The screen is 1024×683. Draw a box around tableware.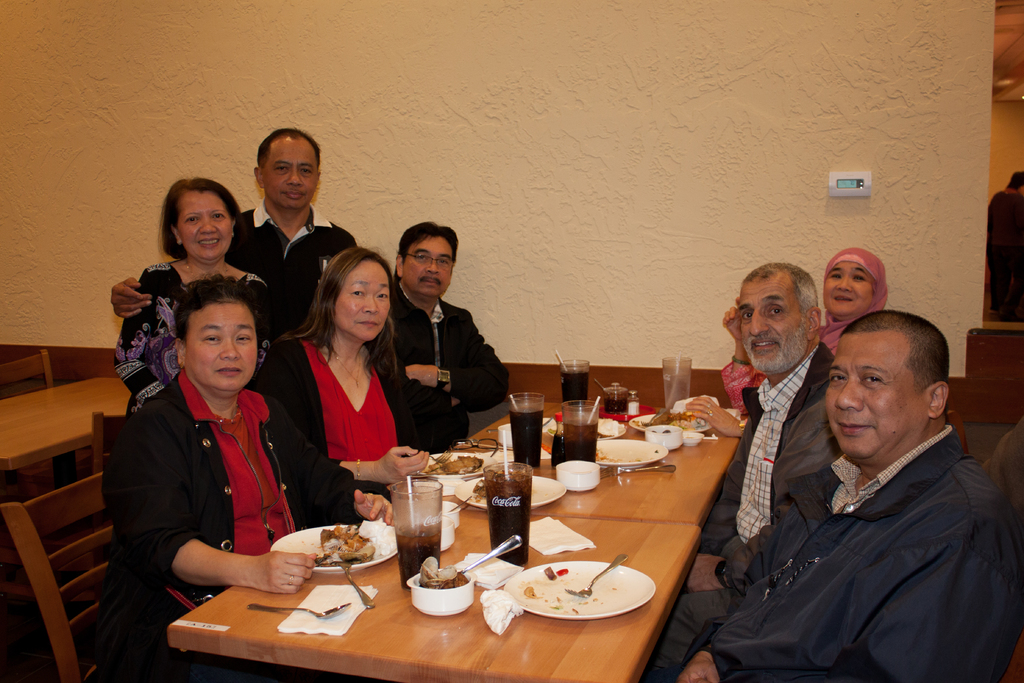
[628,410,712,434].
